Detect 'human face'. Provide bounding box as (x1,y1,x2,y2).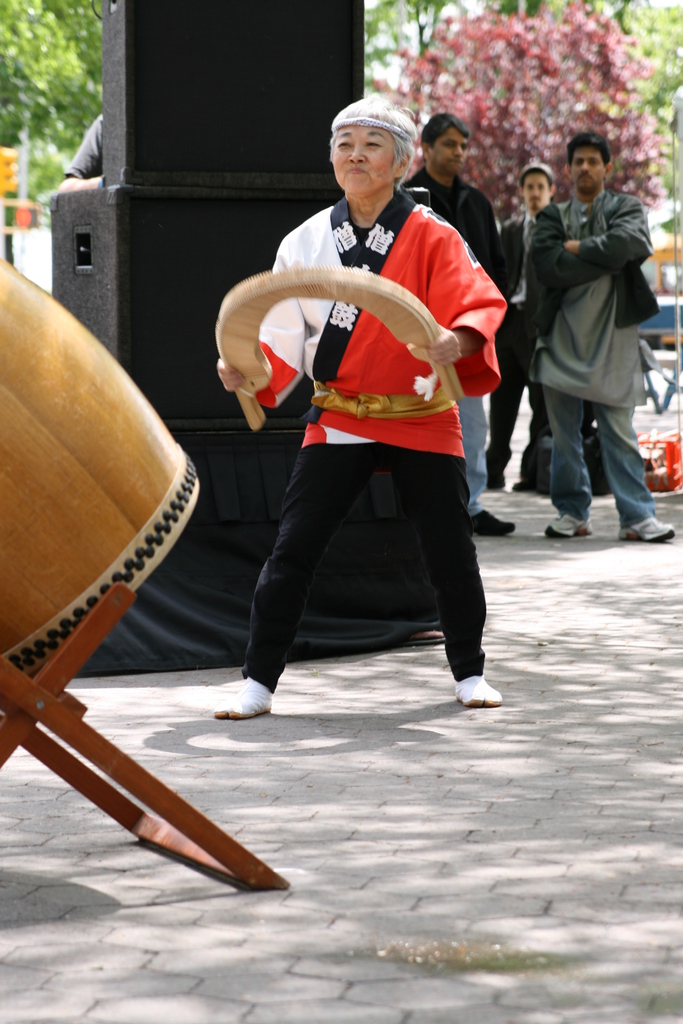
(425,131,468,179).
